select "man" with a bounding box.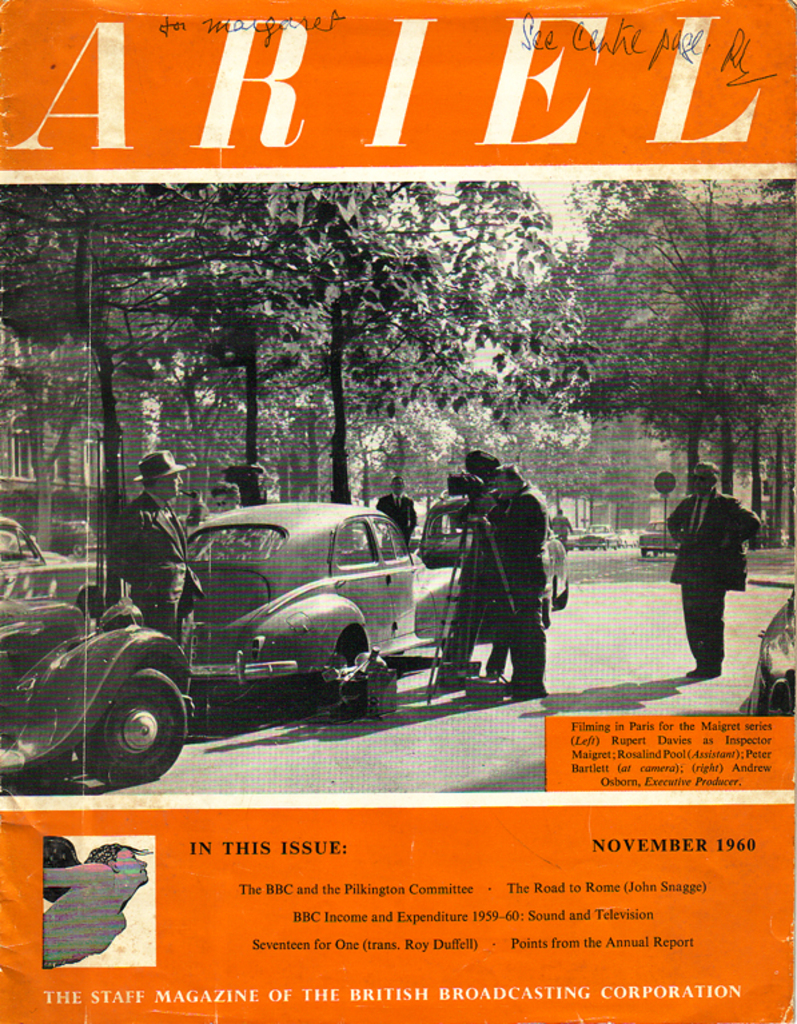
[left=672, top=459, right=776, bottom=684].
